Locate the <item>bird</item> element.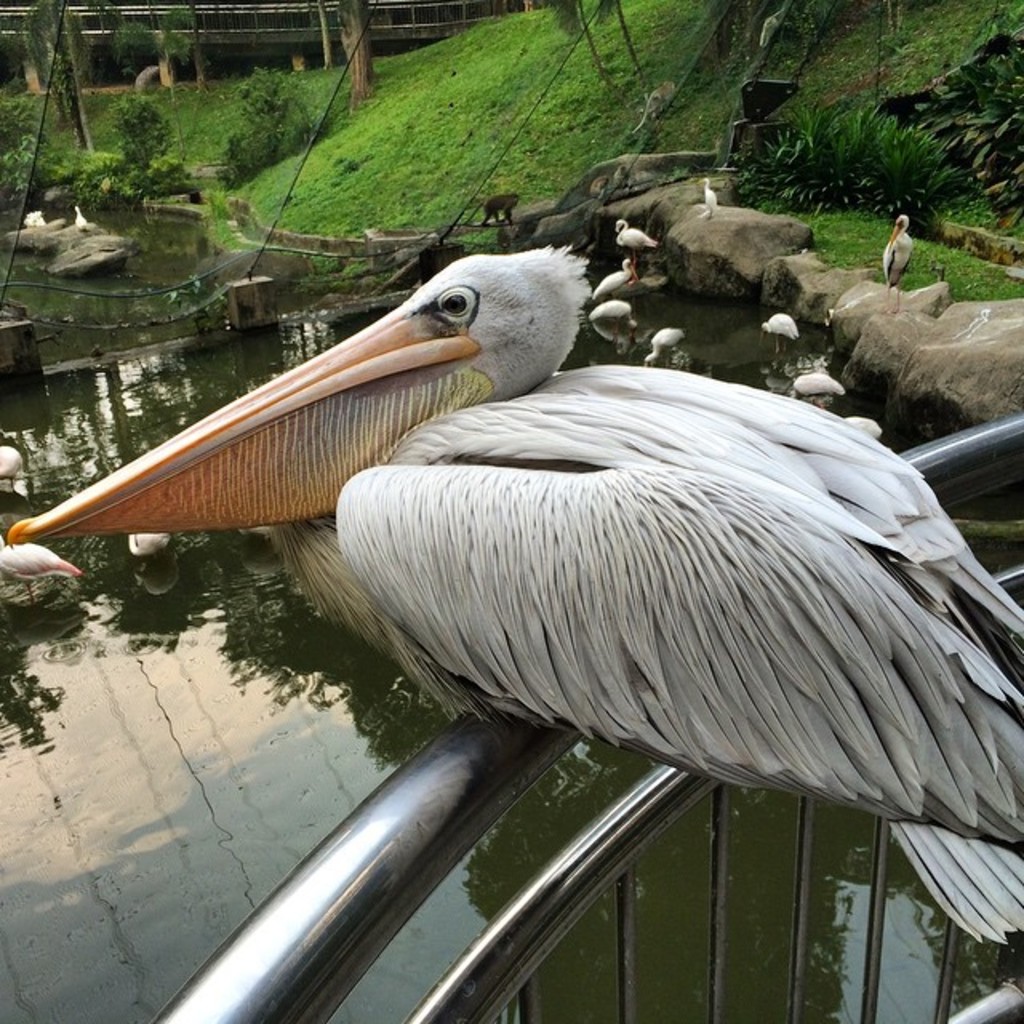
Element bbox: <box>21,211,45,229</box>.
